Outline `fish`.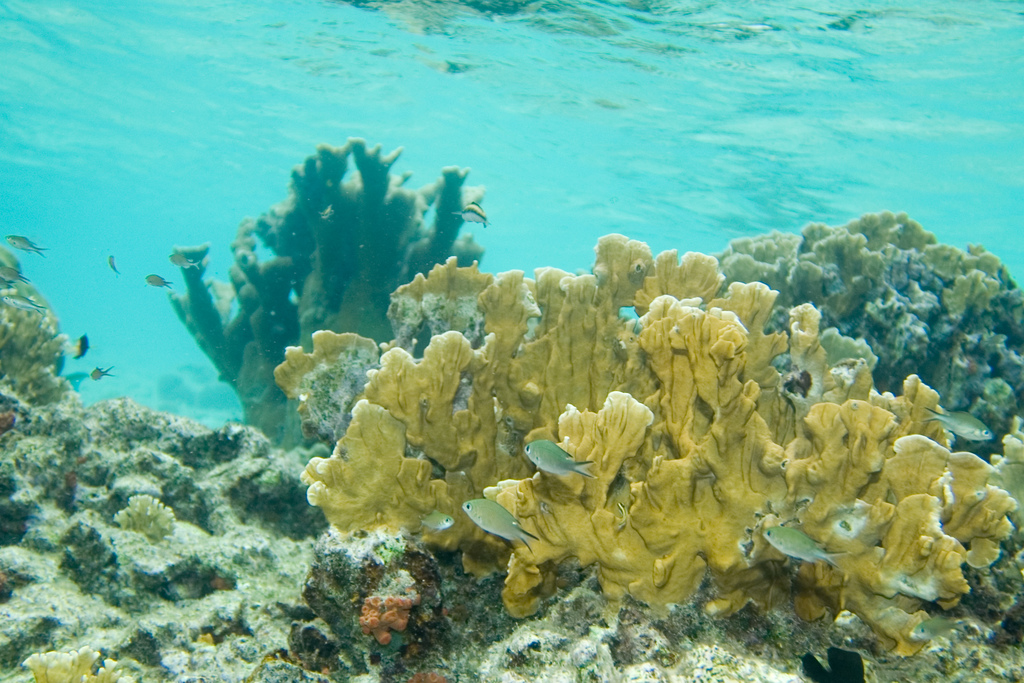
Outline: [x1=89, y1=365, x2=111, y2=378].
